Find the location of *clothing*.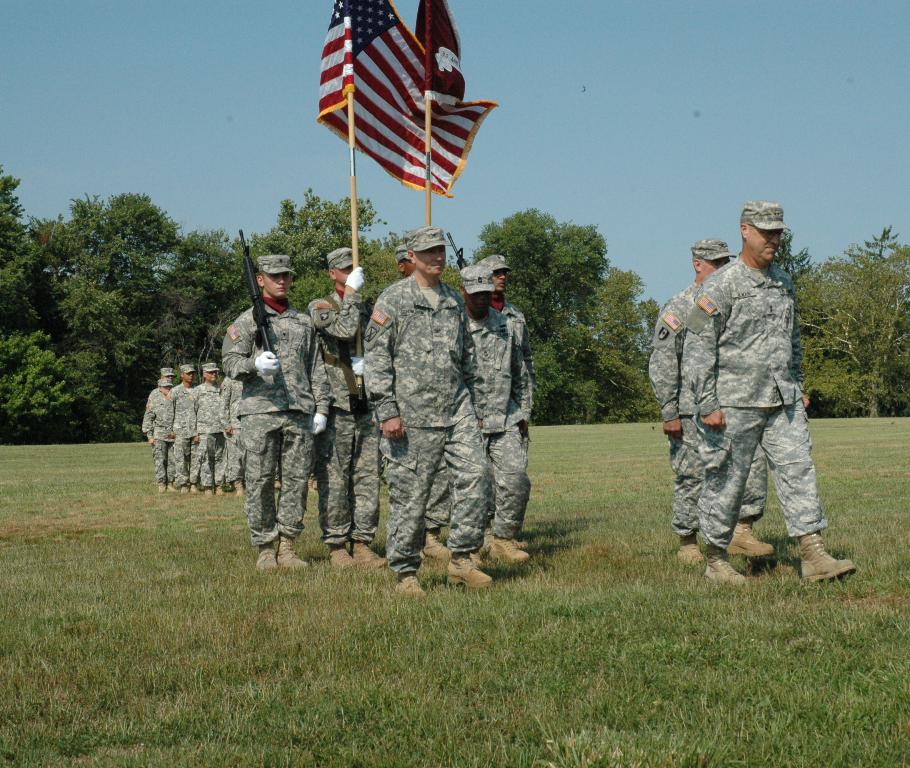
Location: (x1=363, y1=272, x2=488, y2=567).
